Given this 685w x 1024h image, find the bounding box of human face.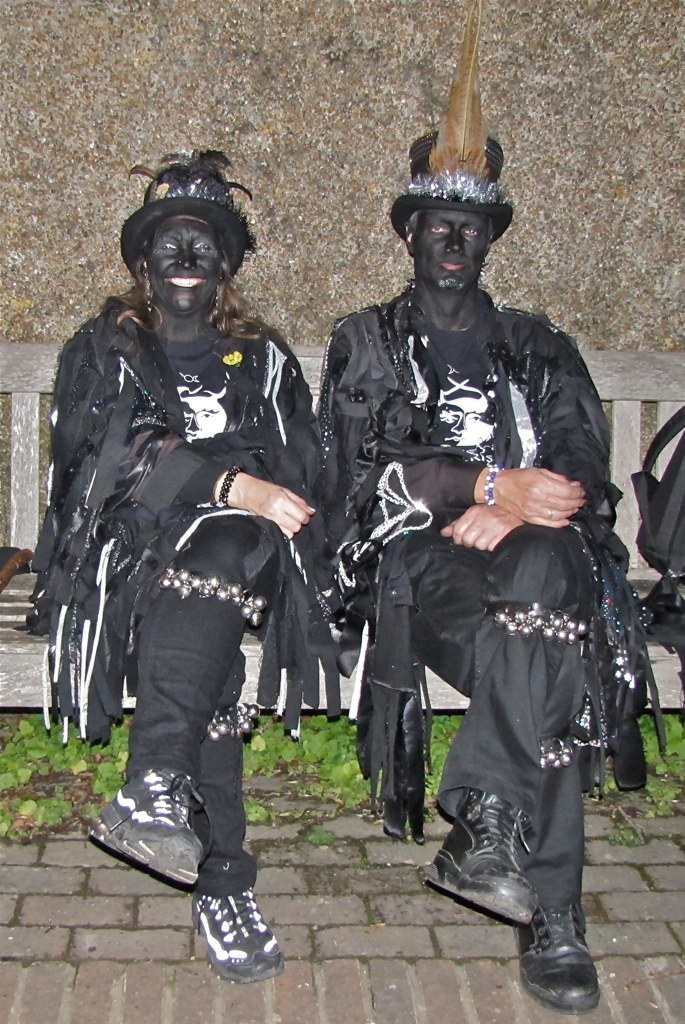
locate(150, 213, 223, 314).
